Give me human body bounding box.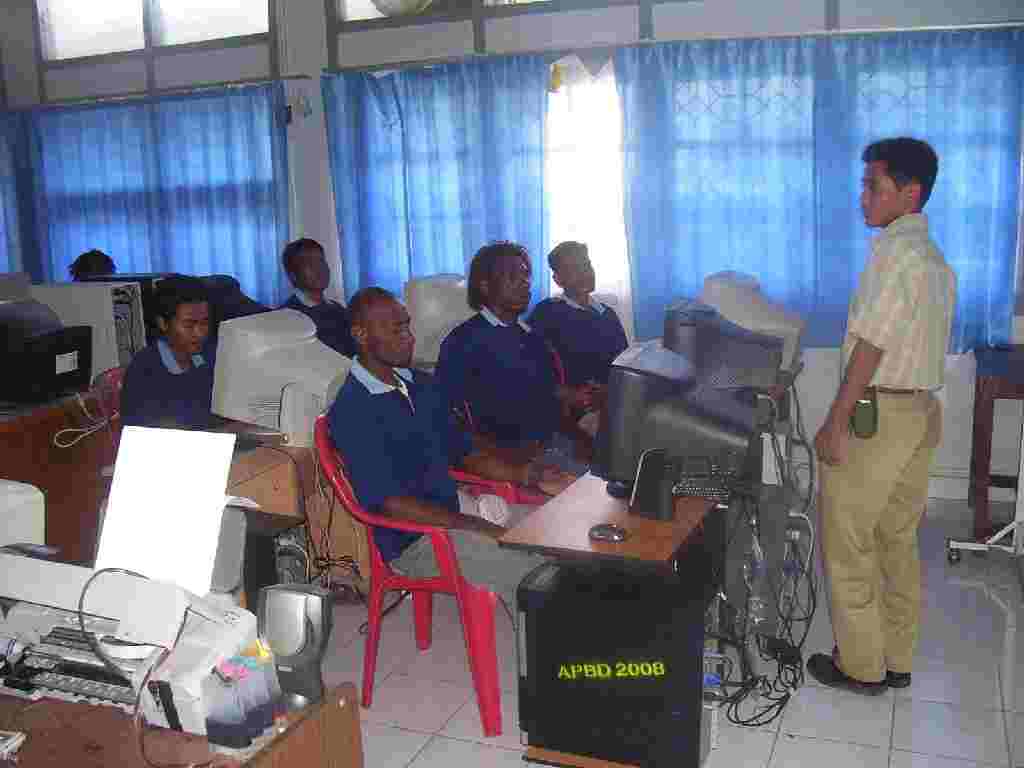
<bbox>820, 134, 955, 714</bbox>.
